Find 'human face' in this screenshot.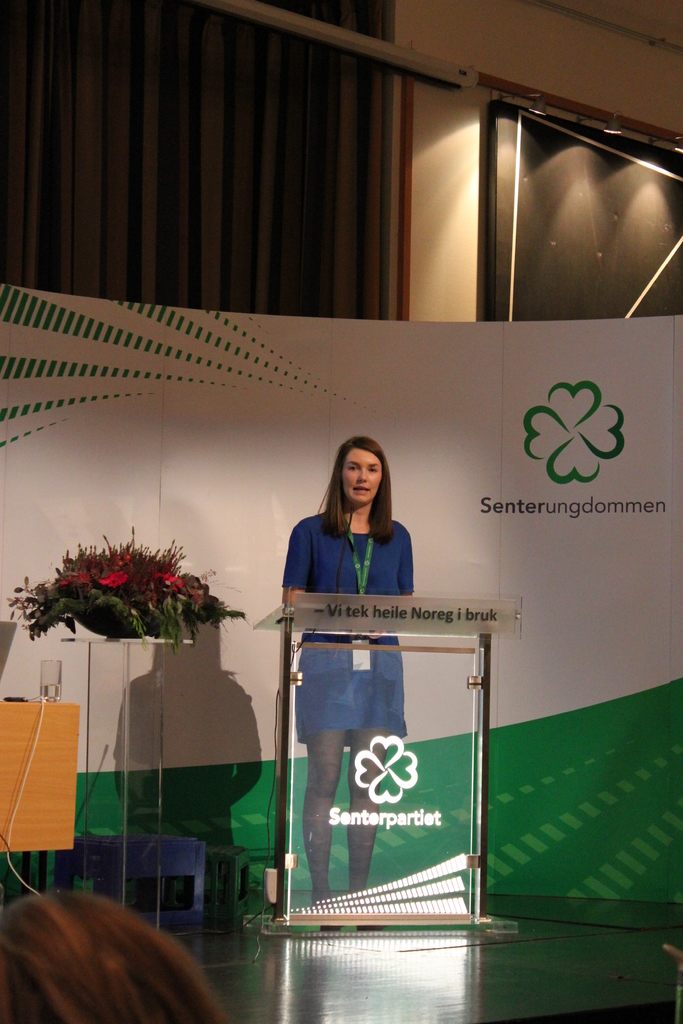
The bounding box for 'human face' is [left=342, top=447, right=384, bottom=506].
